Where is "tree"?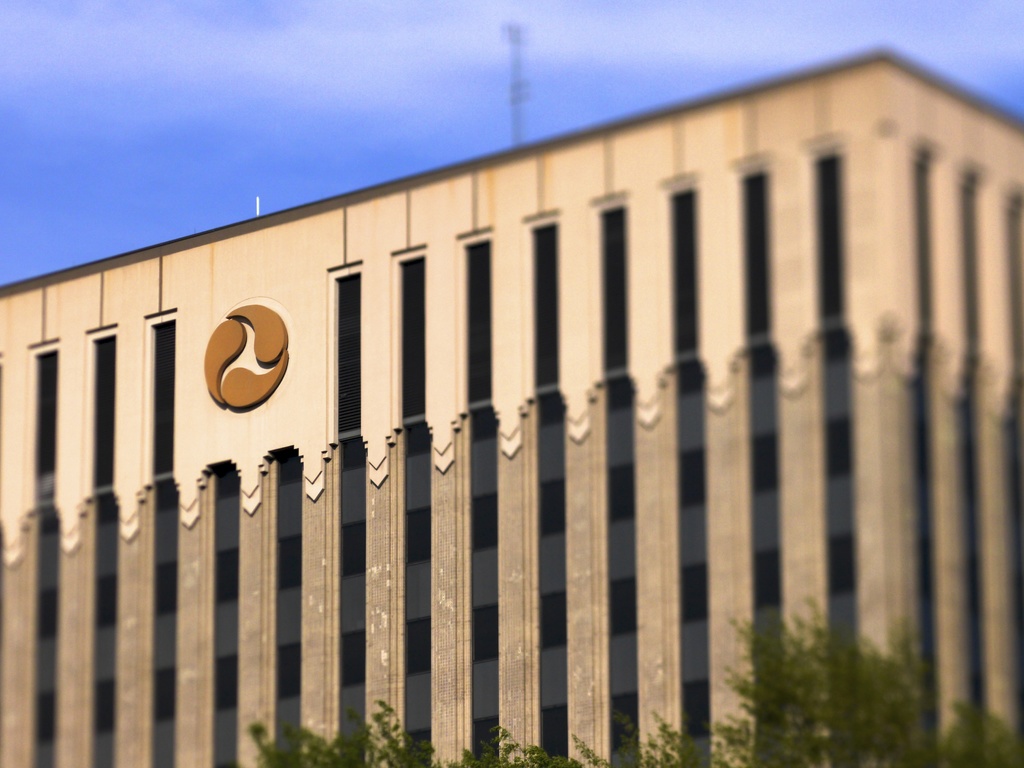
708/603/922/744.
